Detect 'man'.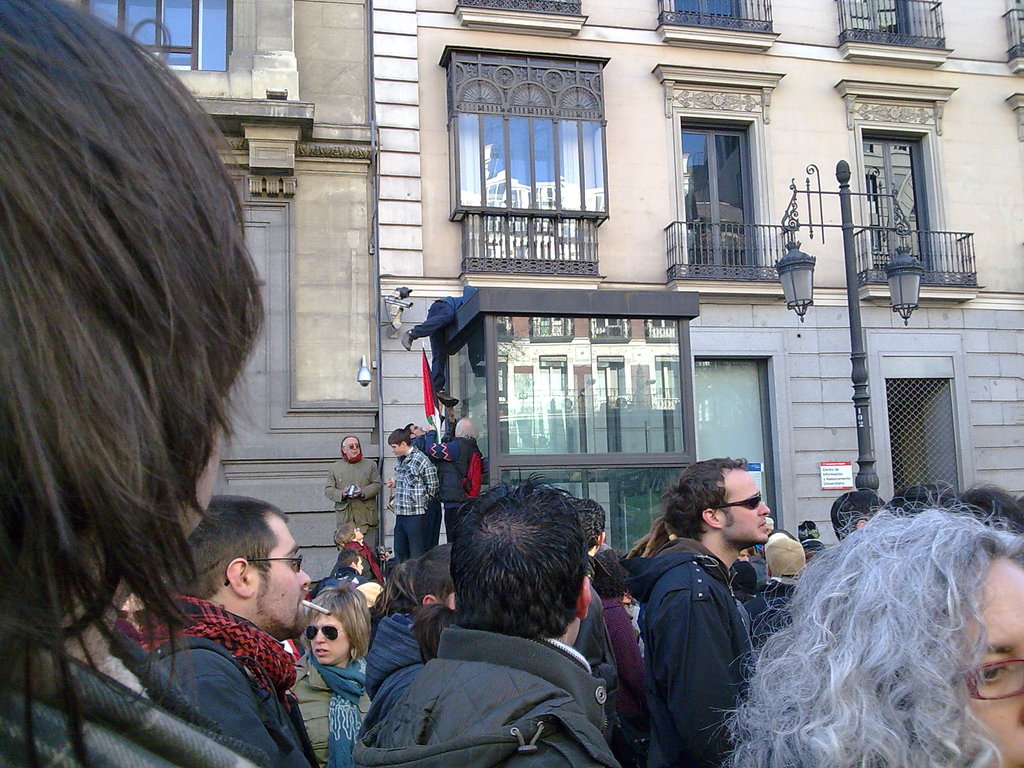
Detected at bbox=(617, 463, 788, 759).
